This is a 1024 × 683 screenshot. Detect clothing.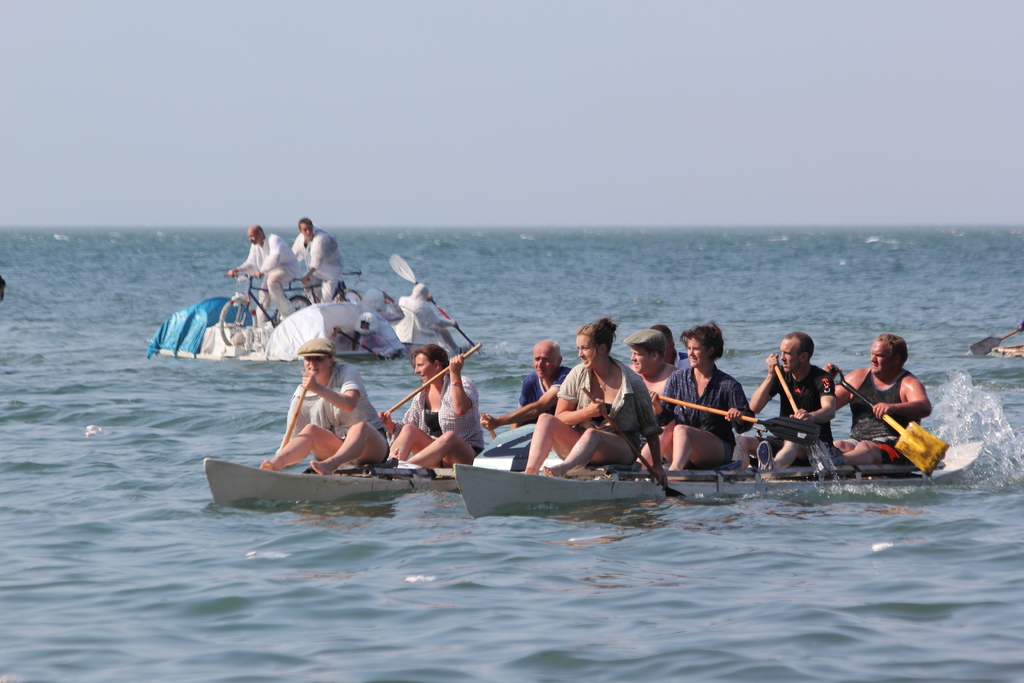
box(386, 375, 483, 468).
